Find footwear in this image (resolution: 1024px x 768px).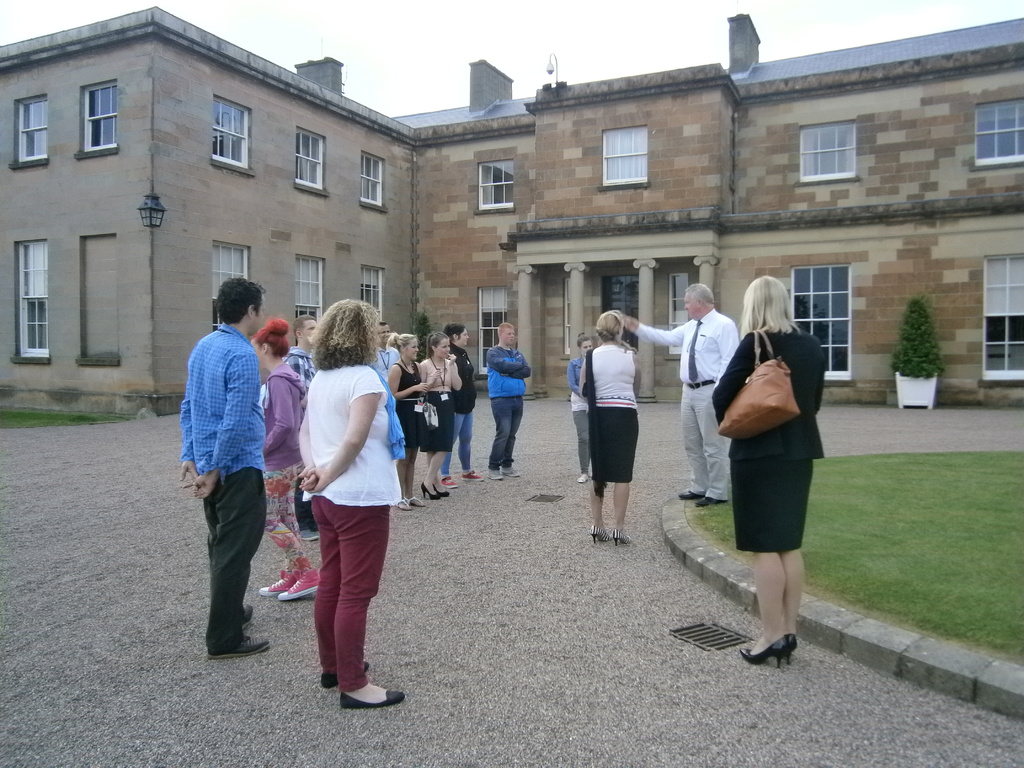
[308, 660, 392, 720].
